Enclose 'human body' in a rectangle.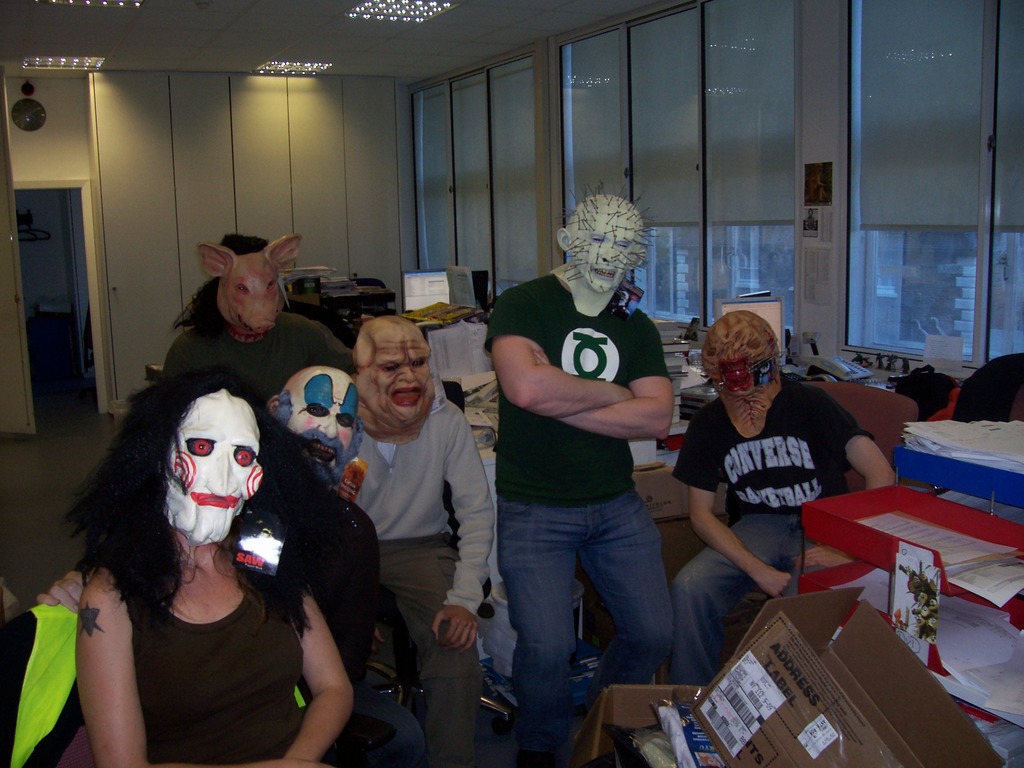
(x1=340, y1=393, x2=500, y2=764).
